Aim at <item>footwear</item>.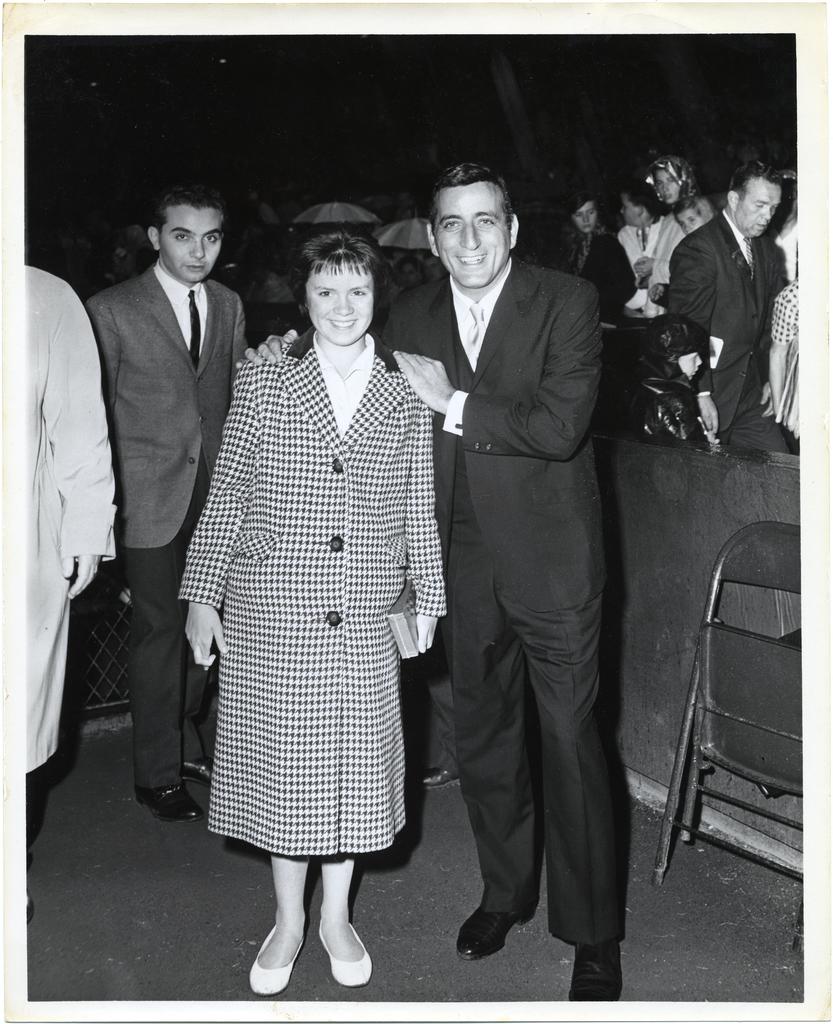
Aimed at {"left": 562, "top": 942, "right": 617, "bottom": 1003}.
